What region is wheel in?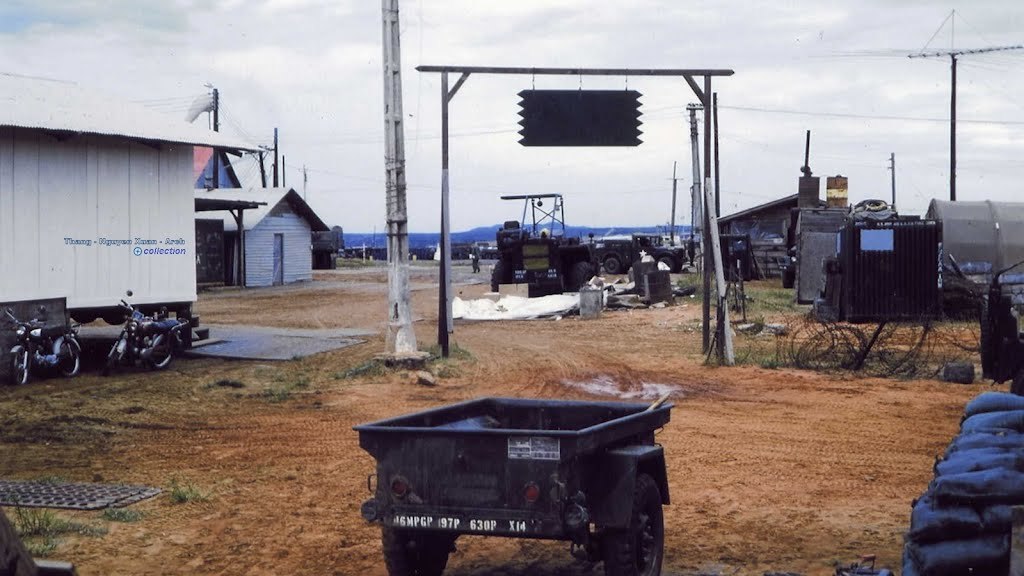
x1=380, y1=523, x2=451, y2=575.
